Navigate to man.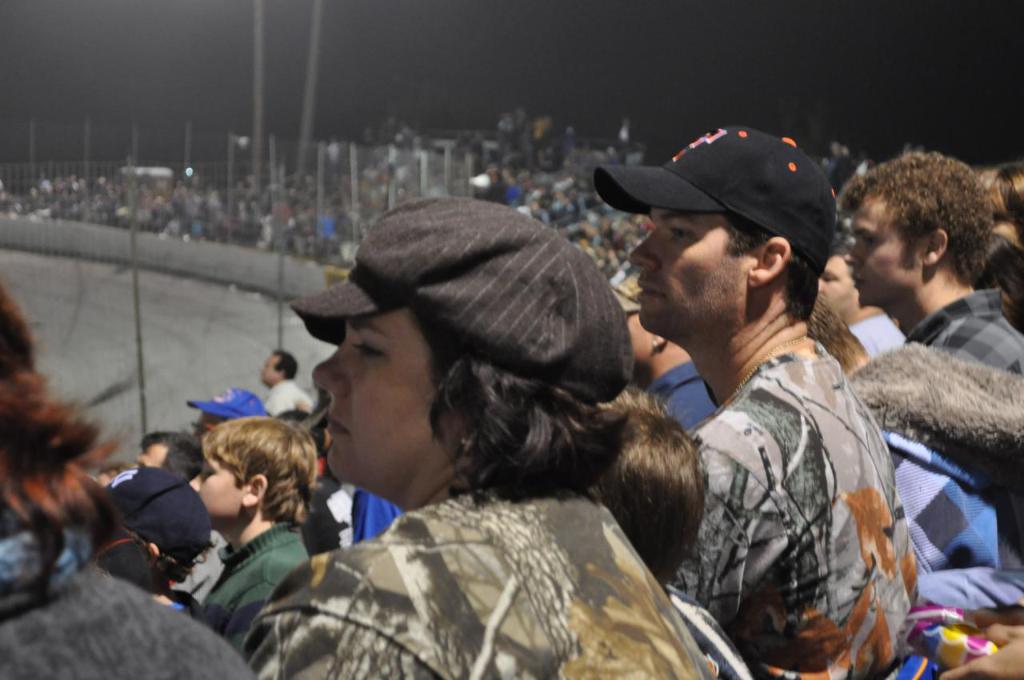
Navigation target: {"x1": 626, "y1": 115, "x2": 922, "y2": 676}.
